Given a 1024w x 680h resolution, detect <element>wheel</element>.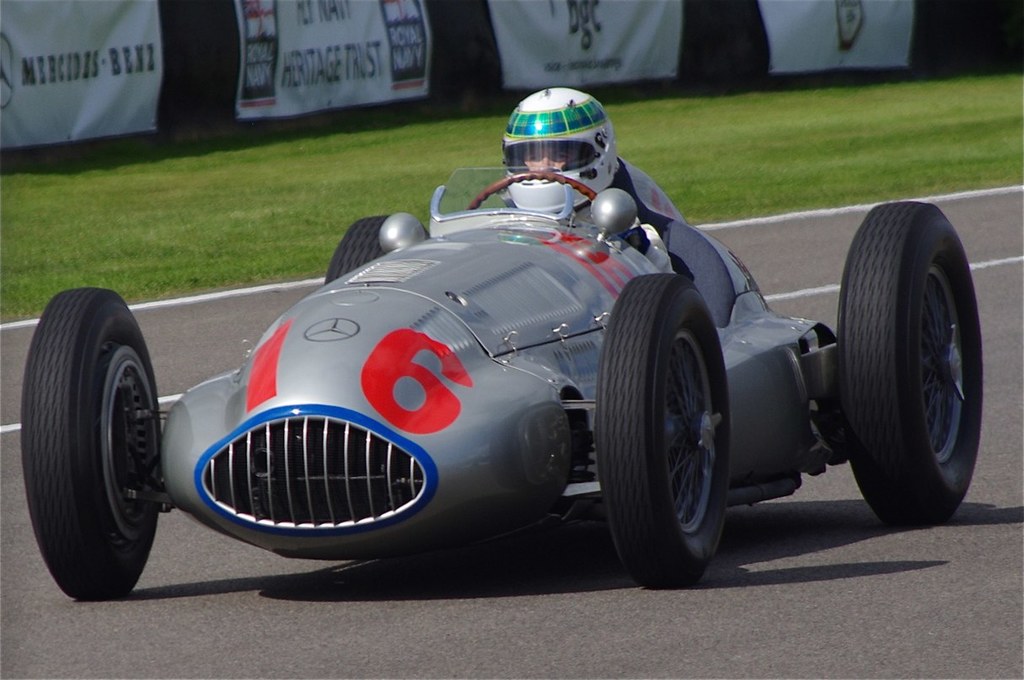
{"left": 842, "top": 199, "right": 986, "bottom": 530}.
